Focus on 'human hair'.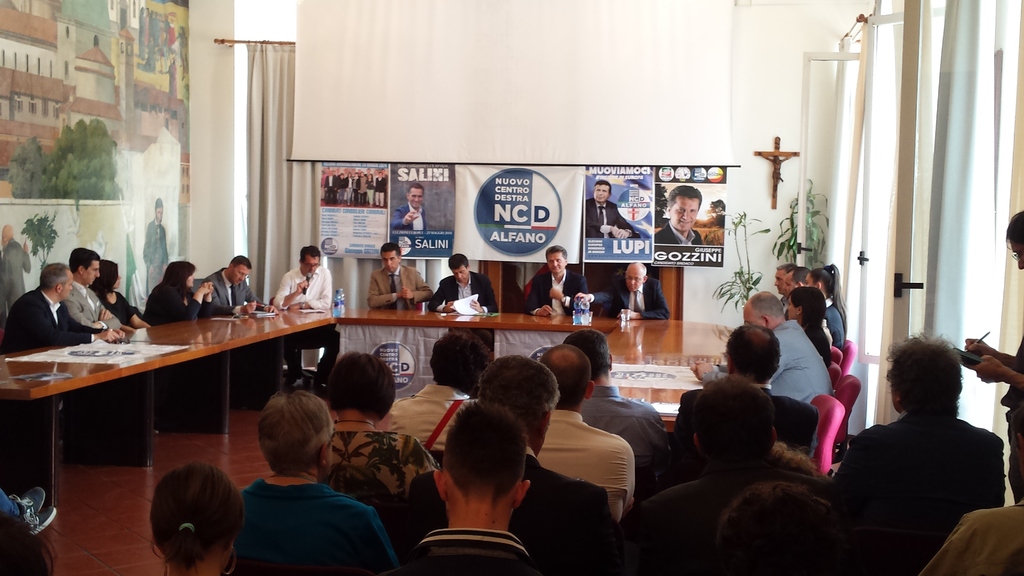
Focused at [left=566, top=327, right=612, bottom=374].
